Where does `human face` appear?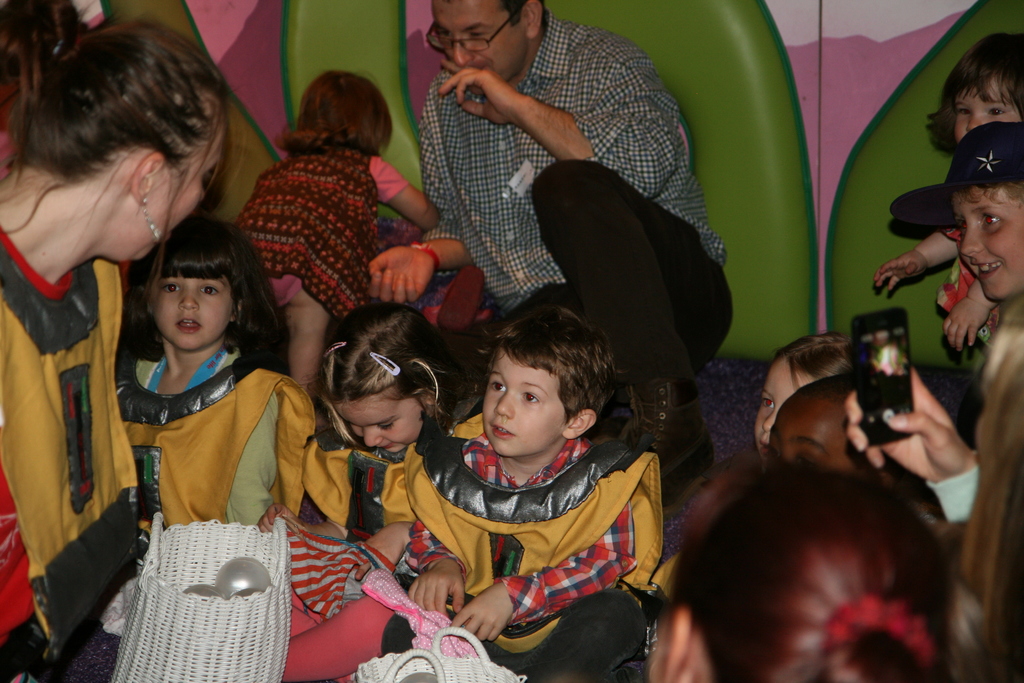
Appears at <region>956, 76, 1023, 143</region>.
